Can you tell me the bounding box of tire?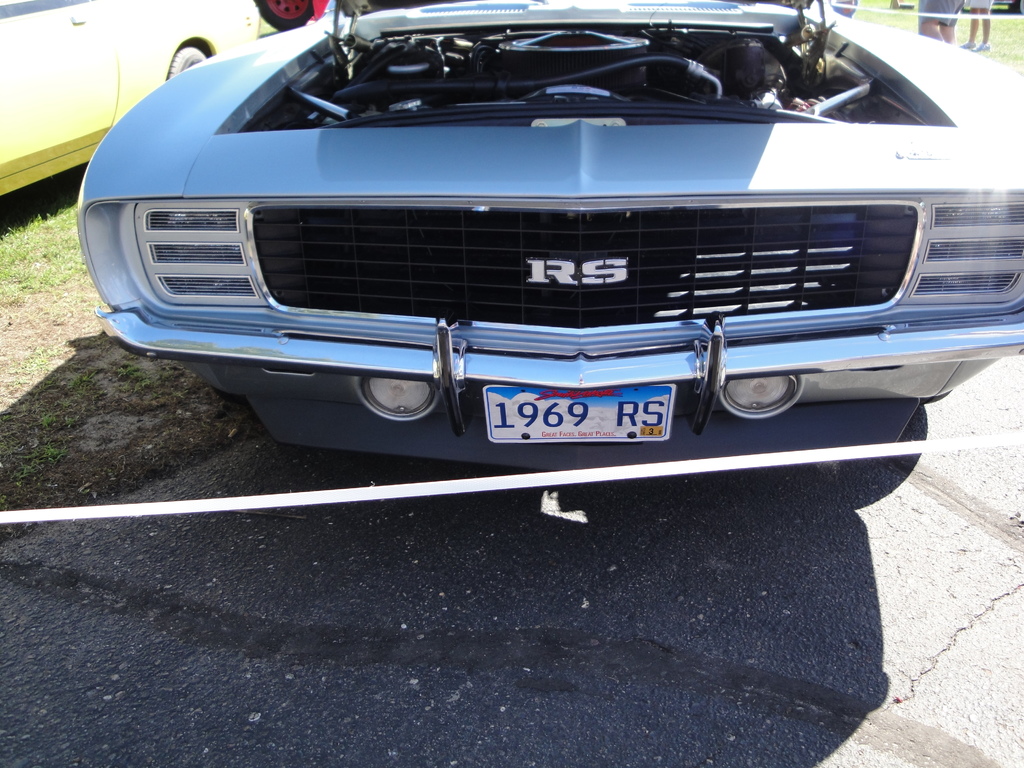
[168, 44, 205, 73].
